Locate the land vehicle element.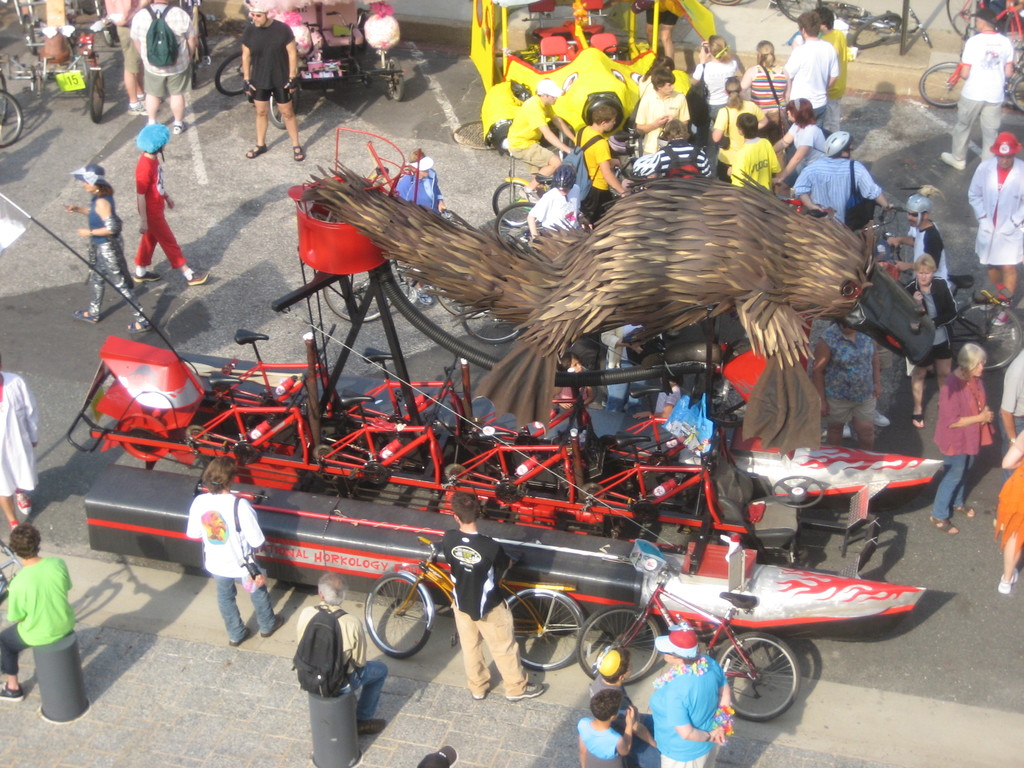
Element bbox: rect(365, 533, 584, 672).
